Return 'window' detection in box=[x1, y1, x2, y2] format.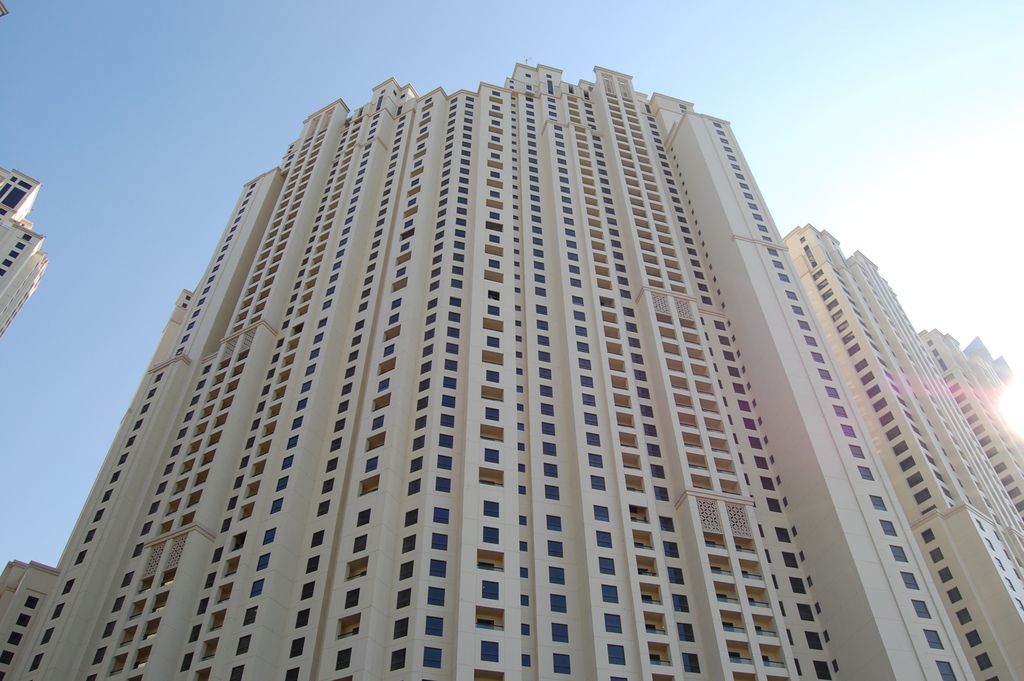
box=[671, 566, 686, 585].
